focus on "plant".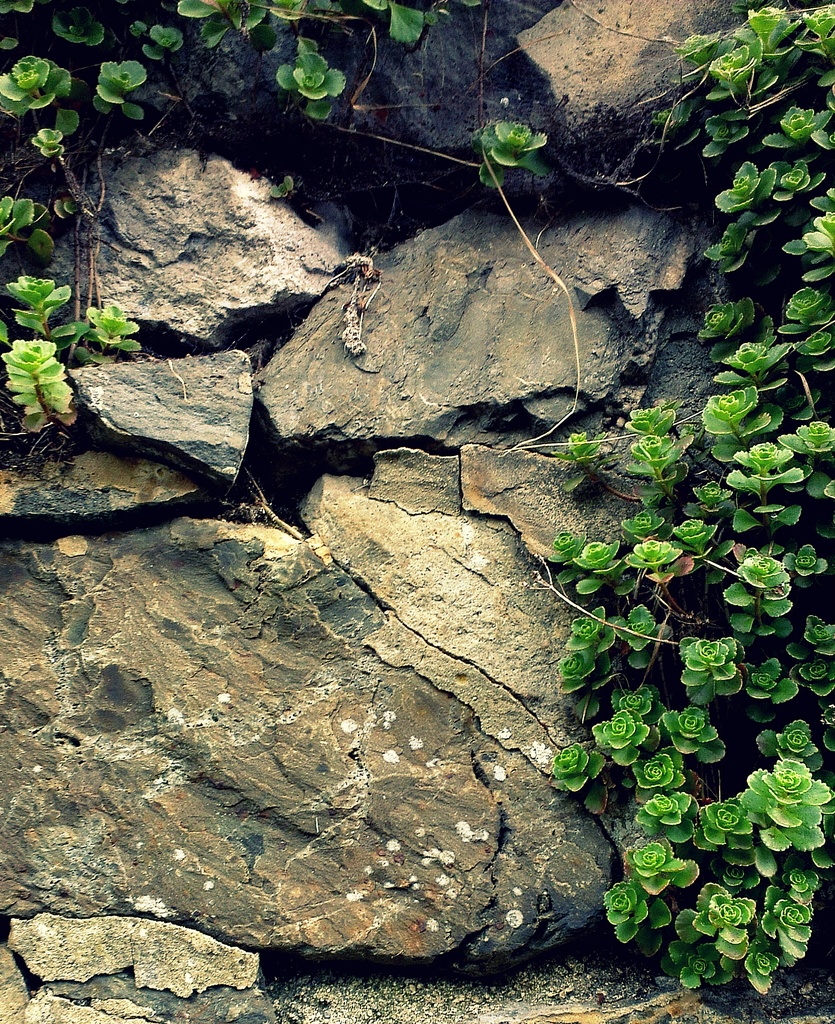
Focused at pyautogui.locateOnScreen(729, 321, 779, 389).
